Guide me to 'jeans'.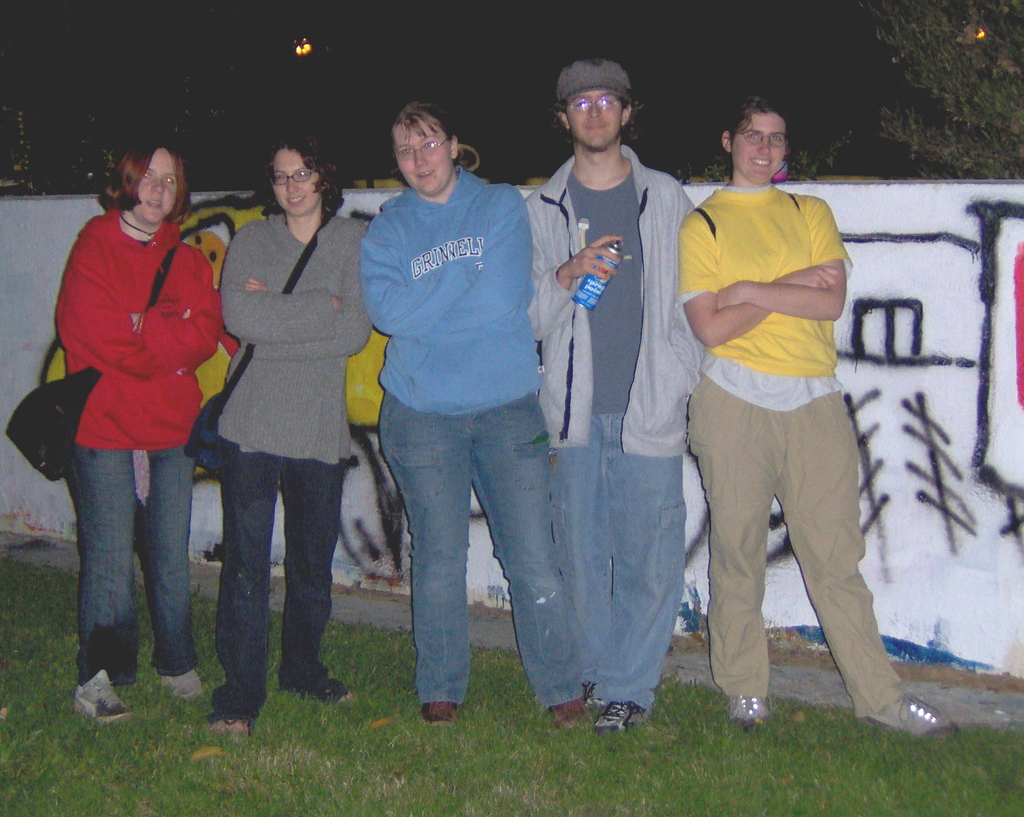
Guidance: bbox(688, 368, 908, 723).
